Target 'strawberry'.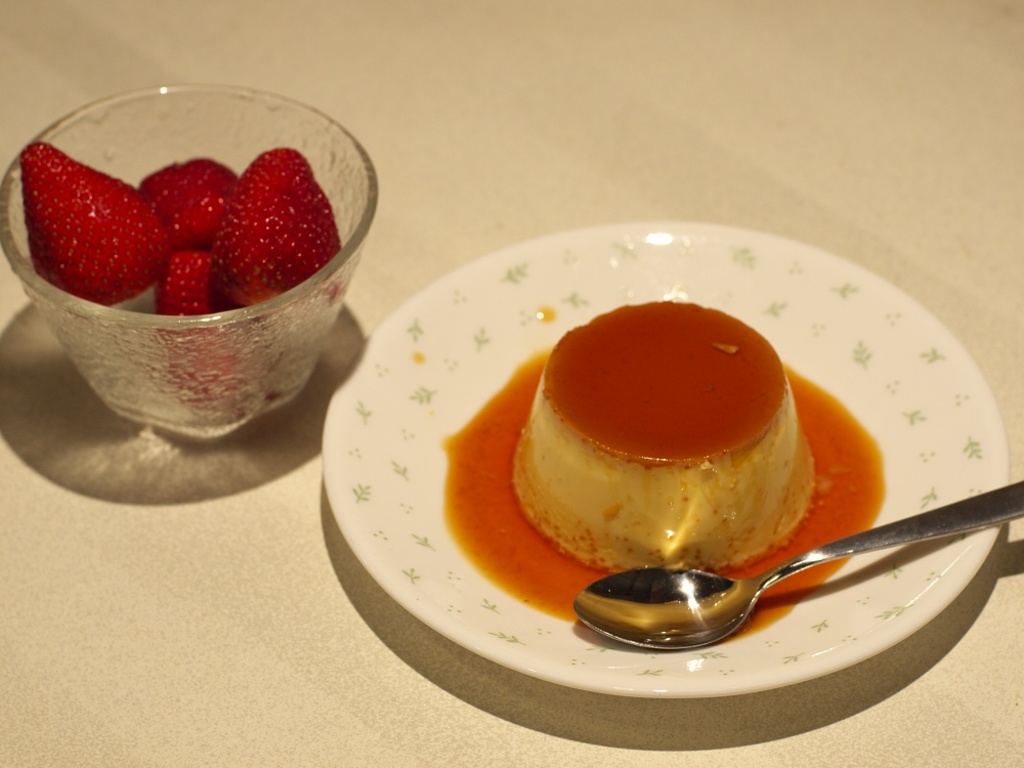
Target region: bbox(140, 154, 227, 244).
